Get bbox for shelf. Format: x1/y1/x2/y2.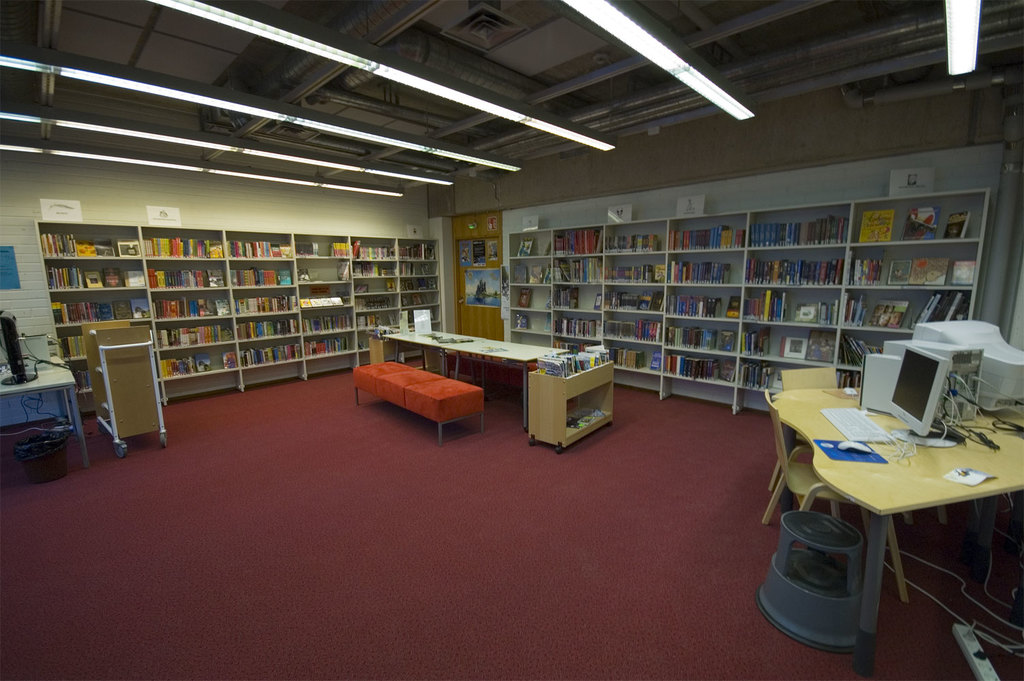
665/217/743/251.
